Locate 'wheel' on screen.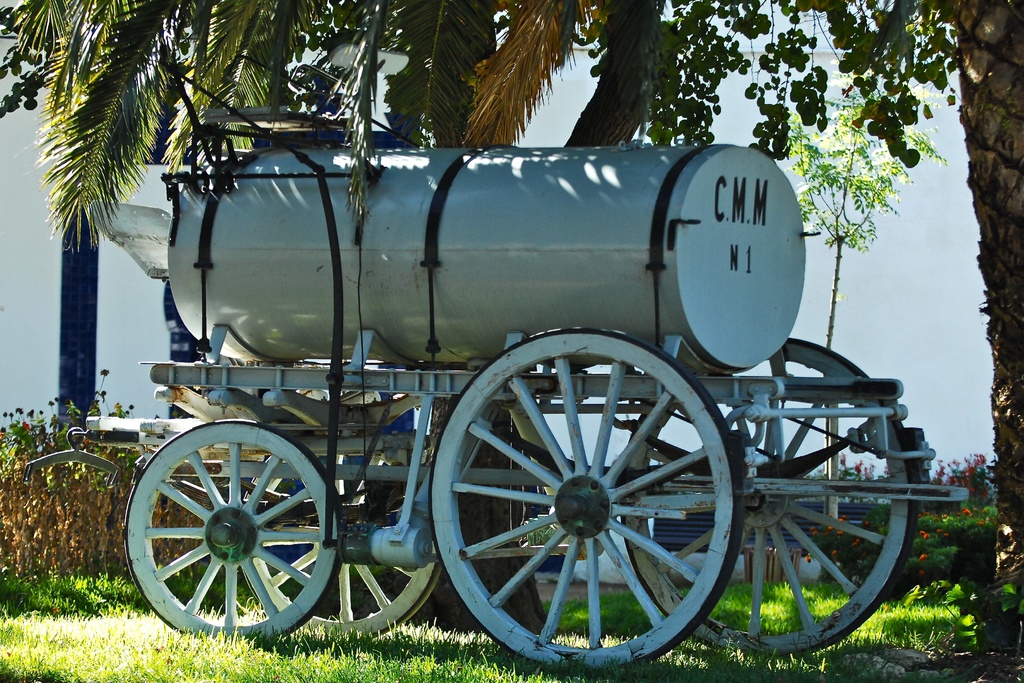
On screen at Rect(624, 335, 918, 657).
